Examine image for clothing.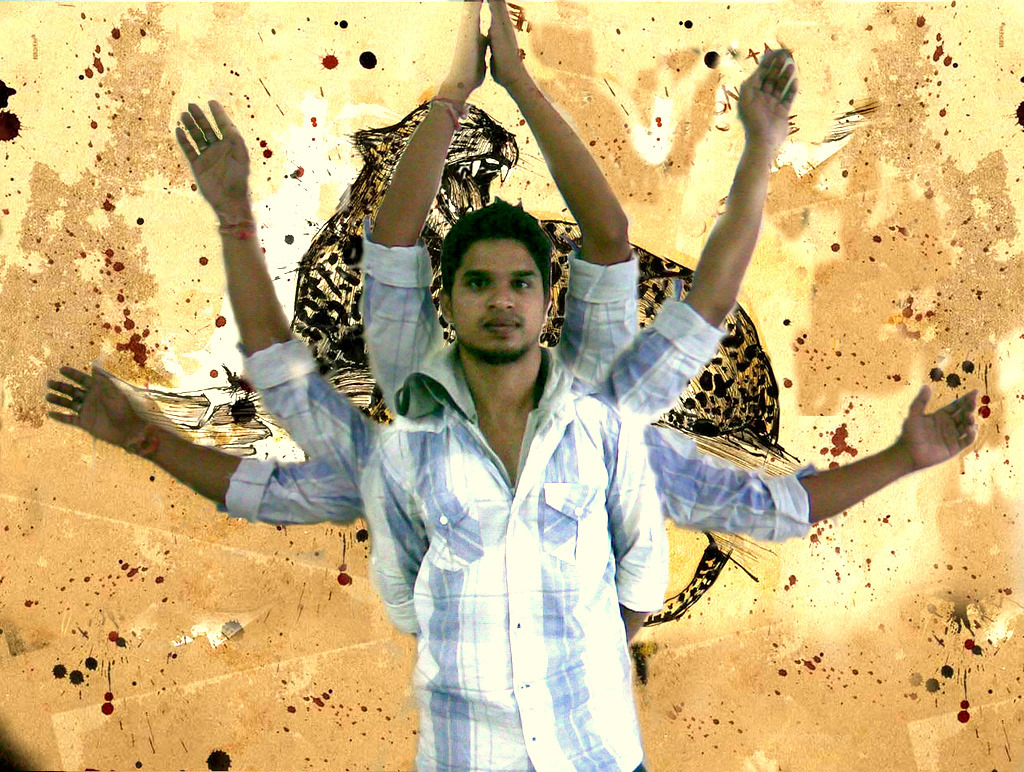
Examination result: pyautogui.locateOnScreen(595, 302, 721, 431).
